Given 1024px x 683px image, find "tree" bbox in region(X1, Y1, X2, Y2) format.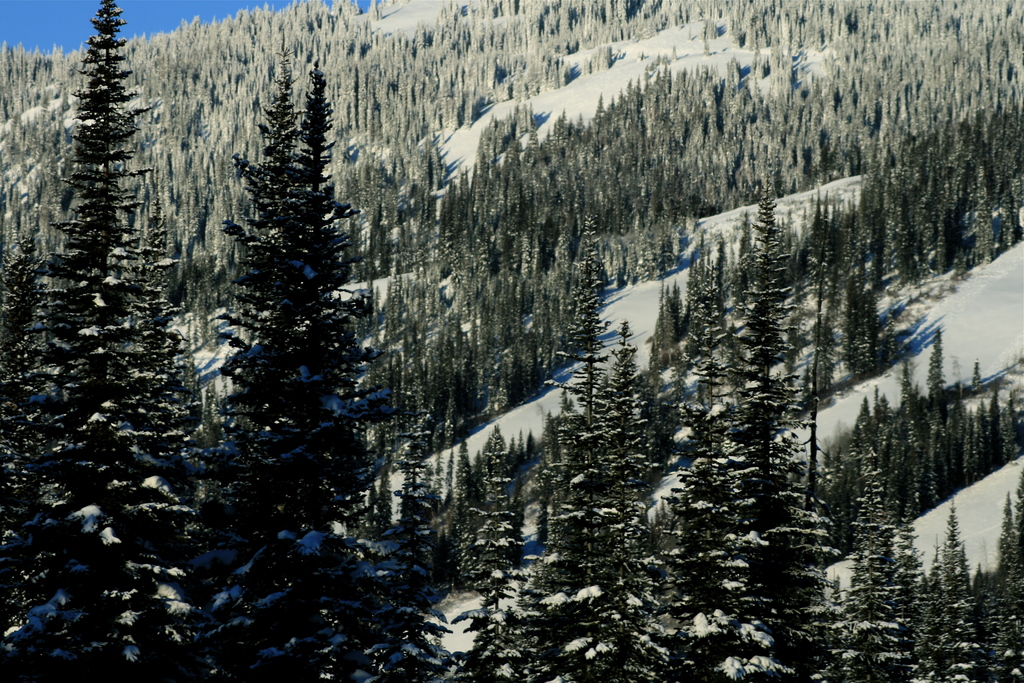
region(603, 310, 687, 522).
